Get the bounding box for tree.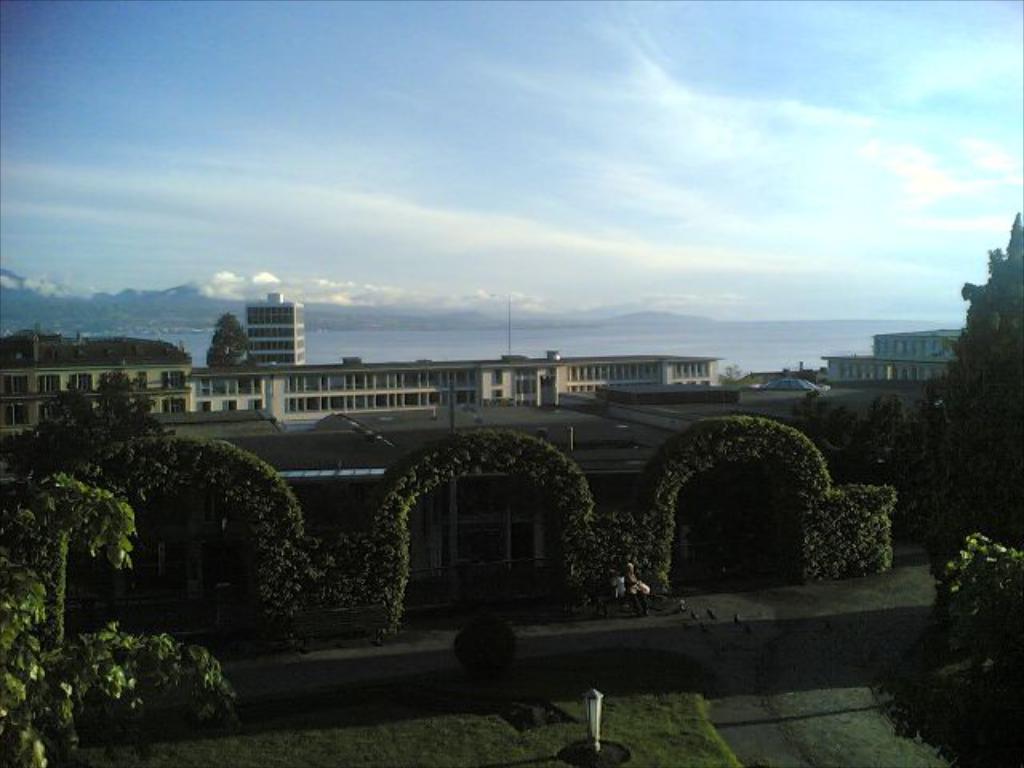
<box>902,219,1022,539</box>.
